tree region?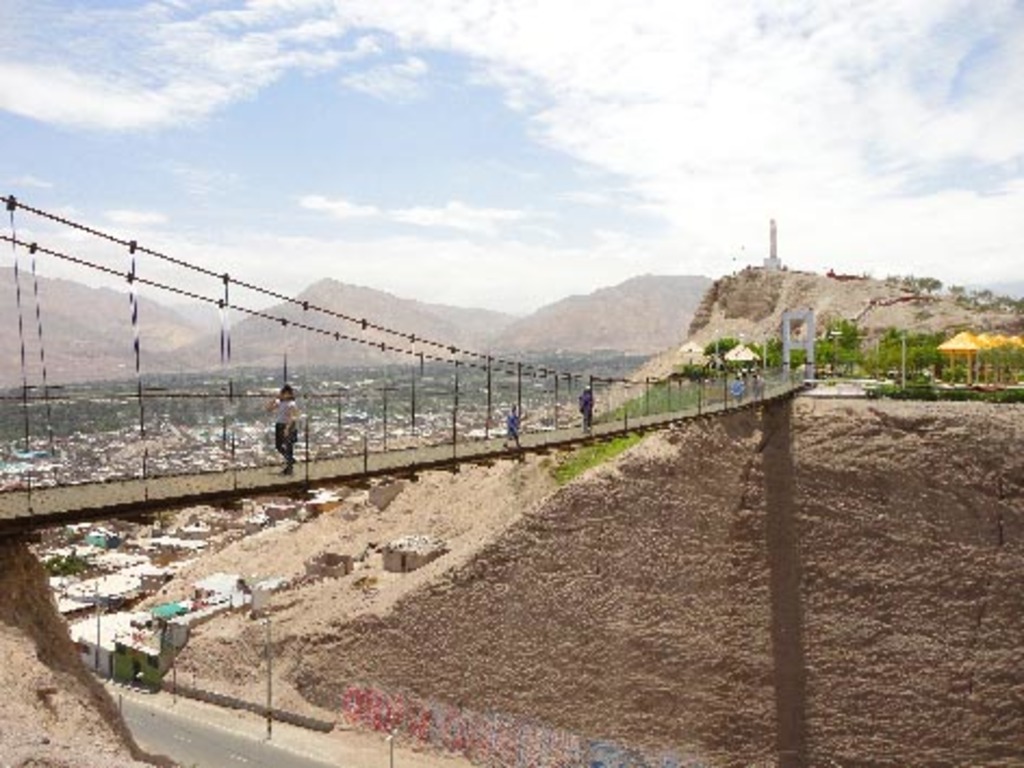
x1=755, y1=334, x2=783, y2=371
